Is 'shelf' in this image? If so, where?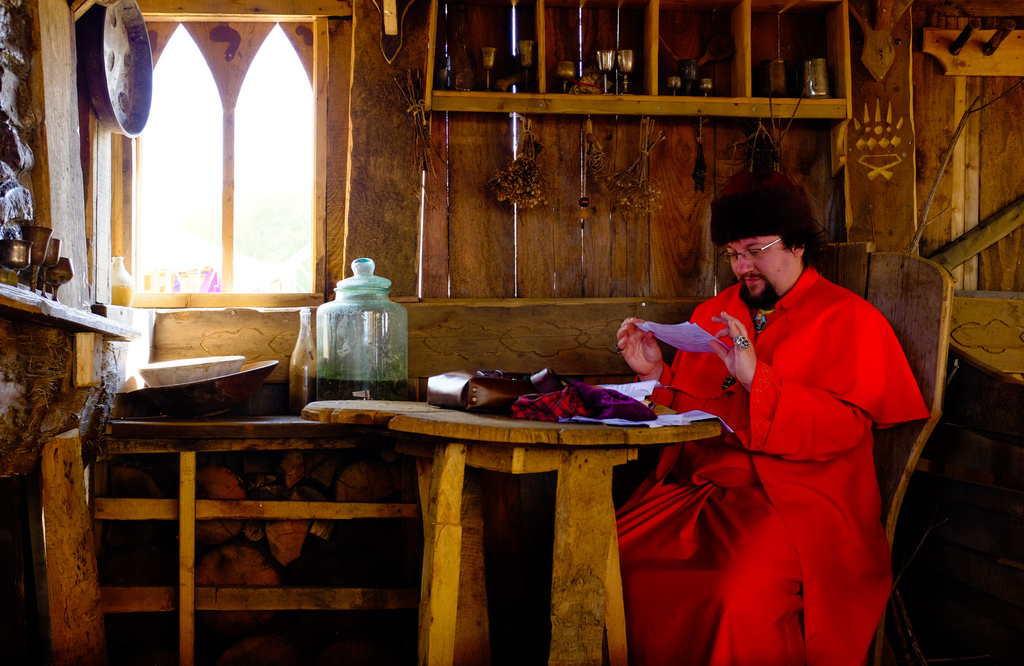
Yes, at l=751, t=0, r=845, b=101.
